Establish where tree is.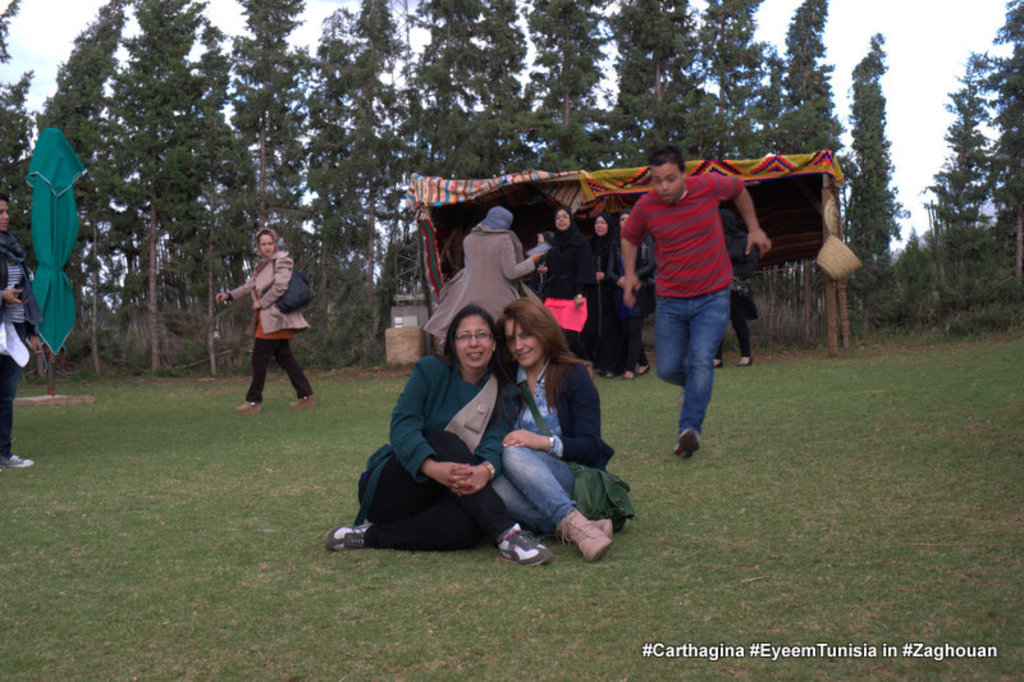
Established at pyautogui.locateOnScreen(919, 47, 1007, 305).
